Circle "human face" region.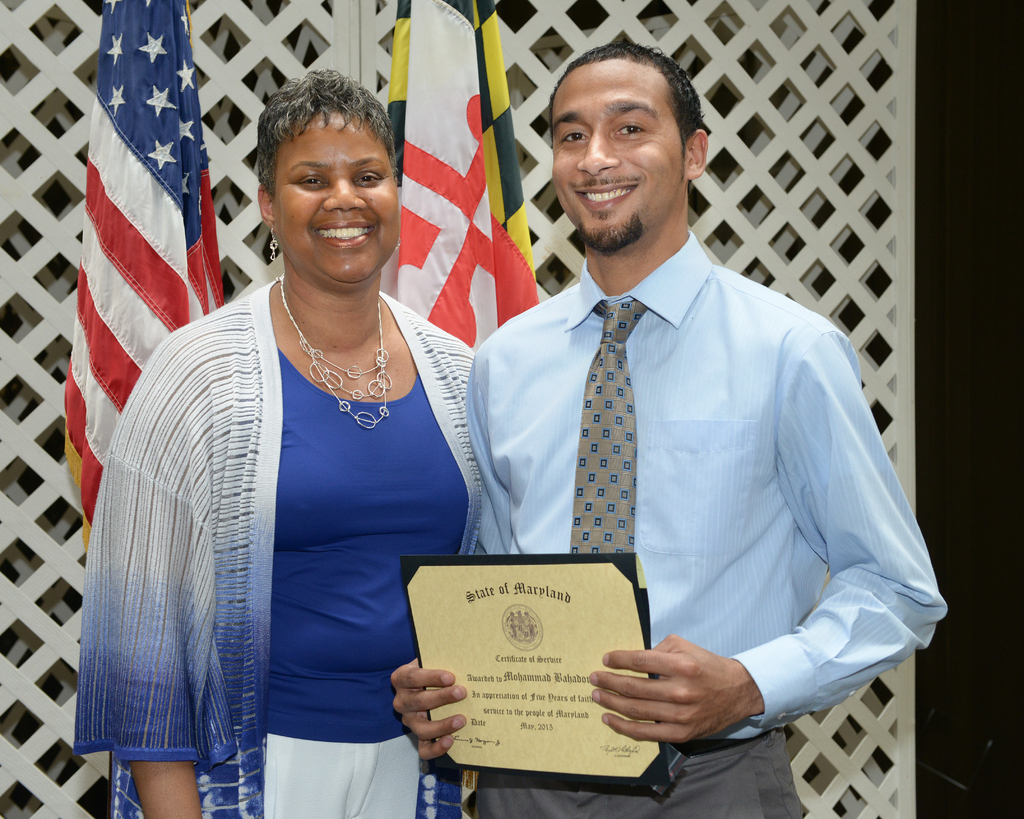
Region: locate(272, 112, 402, 285).
